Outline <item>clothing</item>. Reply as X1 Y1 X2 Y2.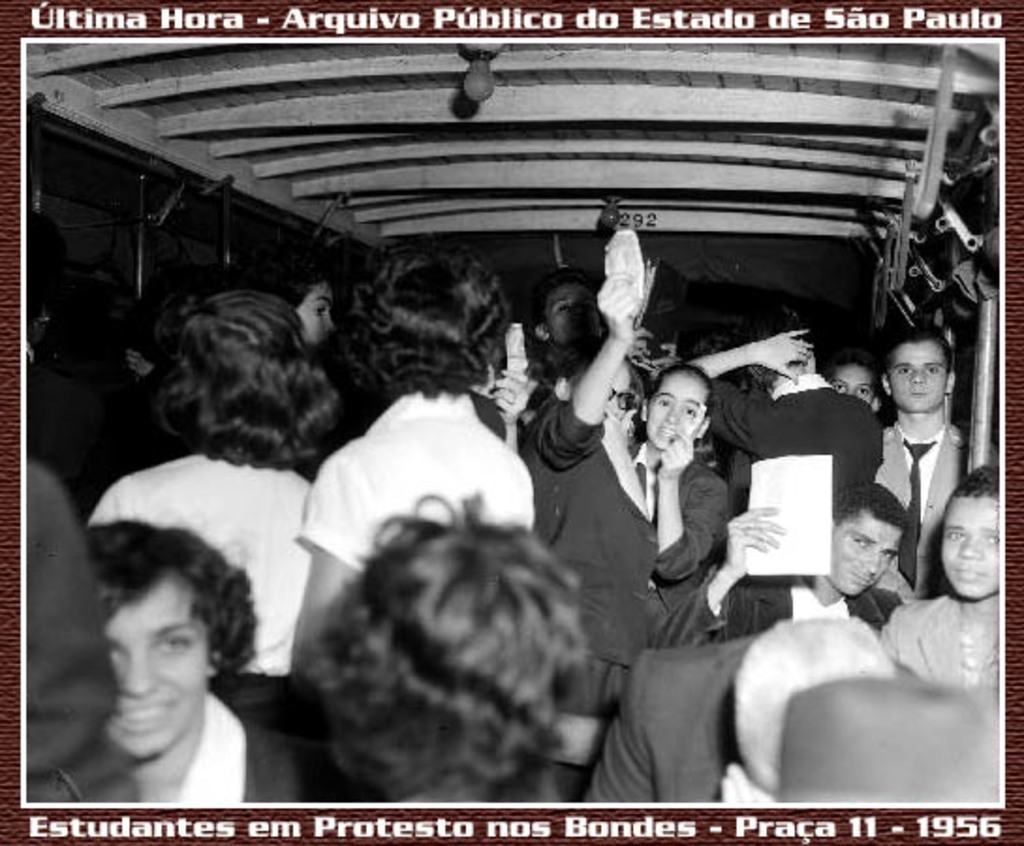
297 389 532 568.
